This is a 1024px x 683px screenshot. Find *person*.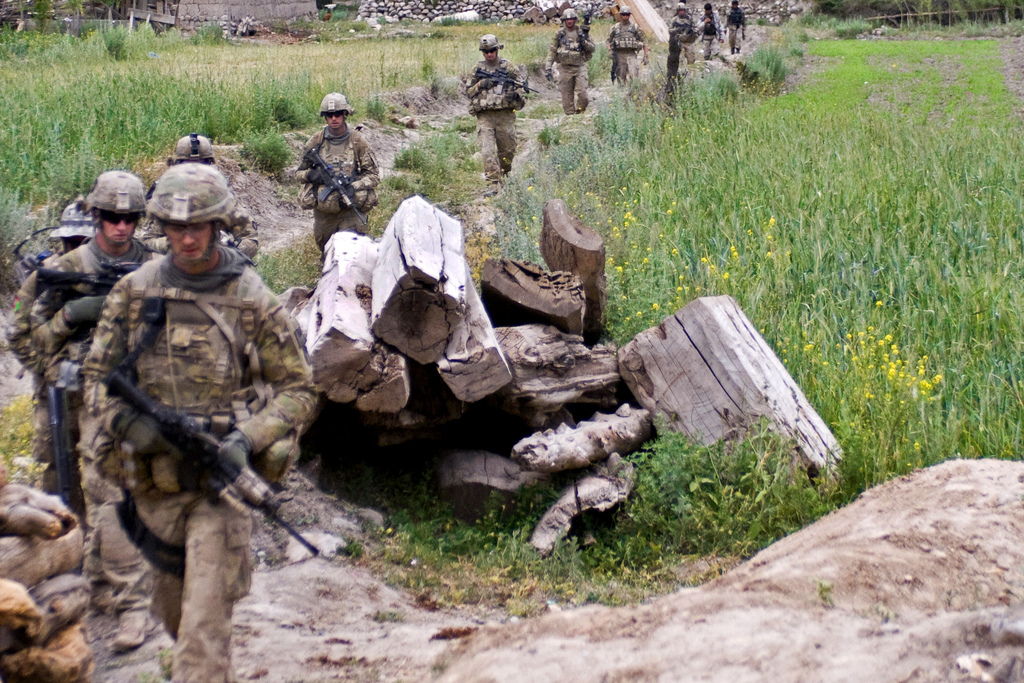
Bounding box: [465,33,528,197].
